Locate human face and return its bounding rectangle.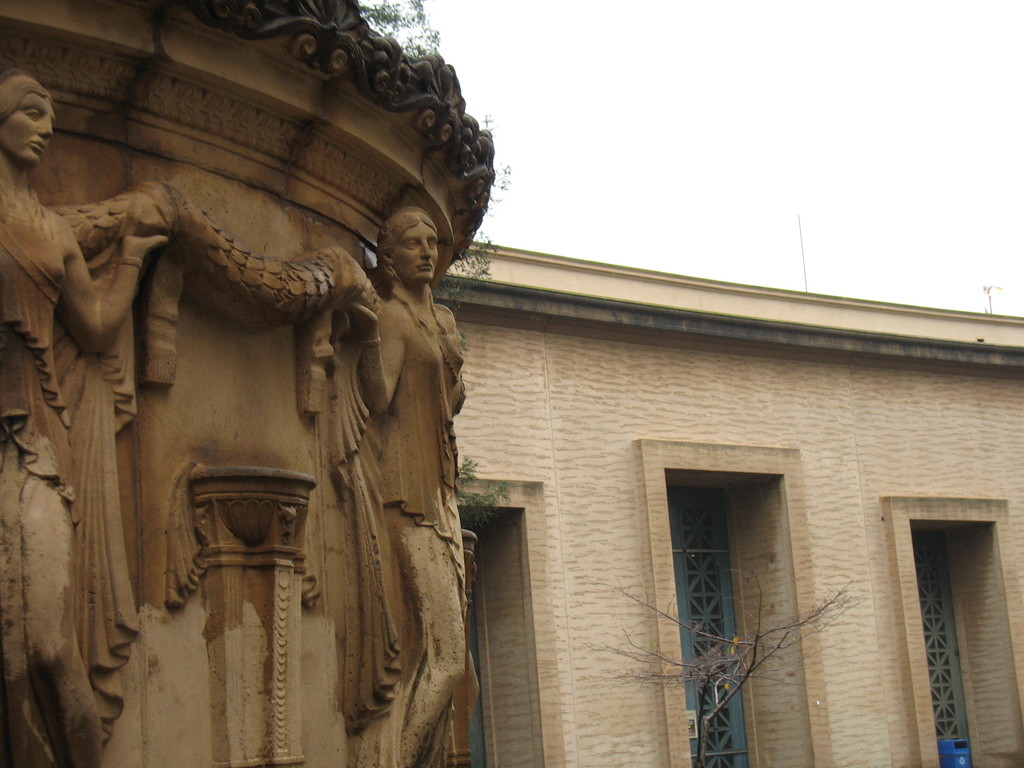
x1=397, y1=225, x2=438, y2=284.
